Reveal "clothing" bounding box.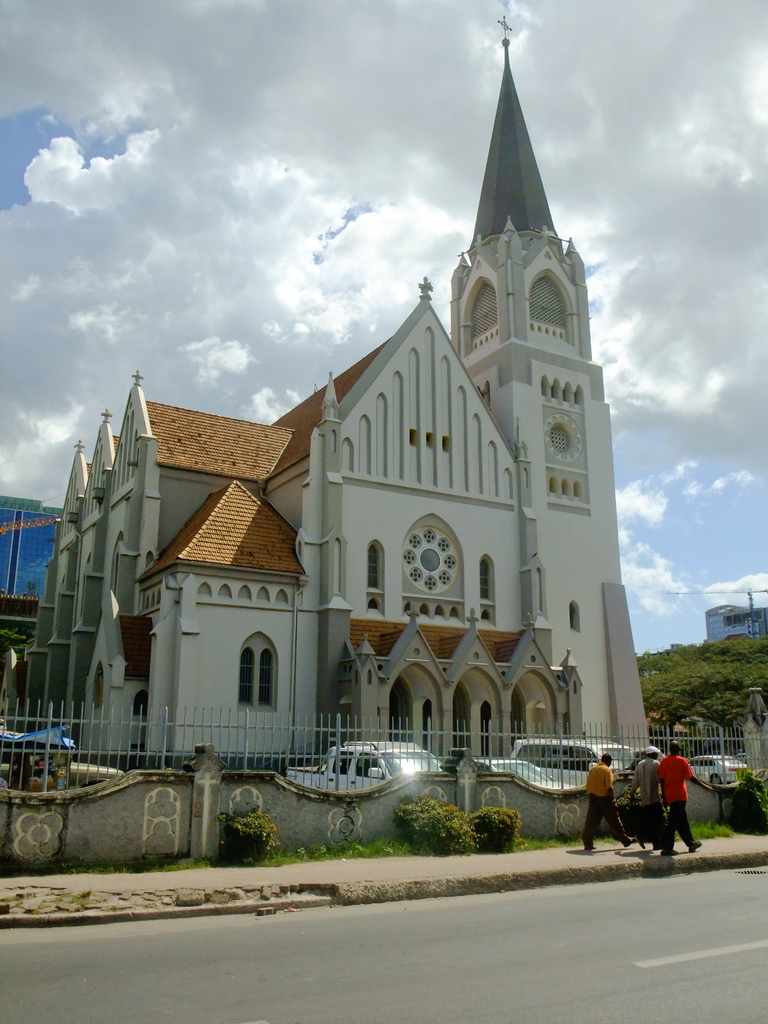
Revealed: Rect(634, 759, 664, 833).
